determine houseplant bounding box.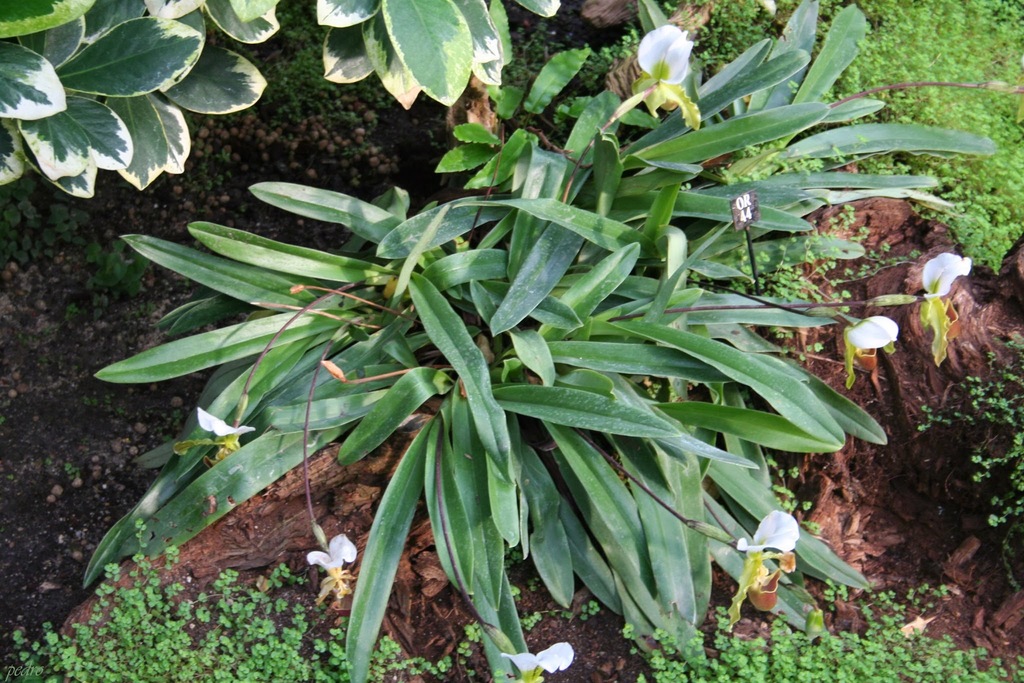
Determined: (x1=0, y1=0, x2=561, y2=206).
